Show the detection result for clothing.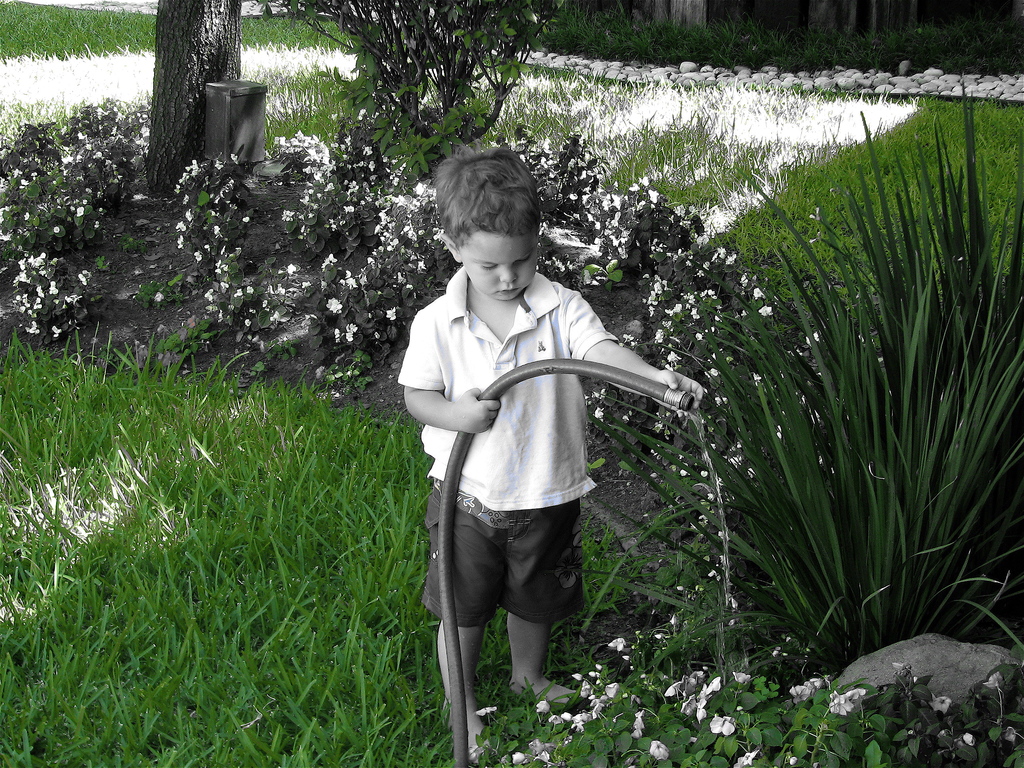
392/237/618/721.
